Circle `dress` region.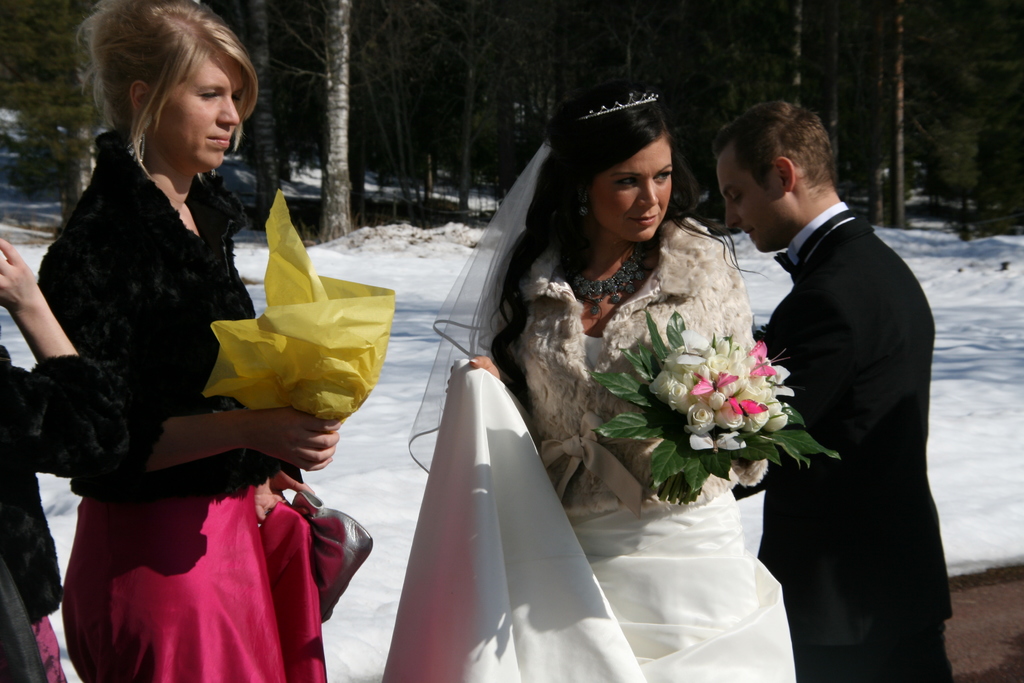
Region: region(382, 217, 802, 682).
